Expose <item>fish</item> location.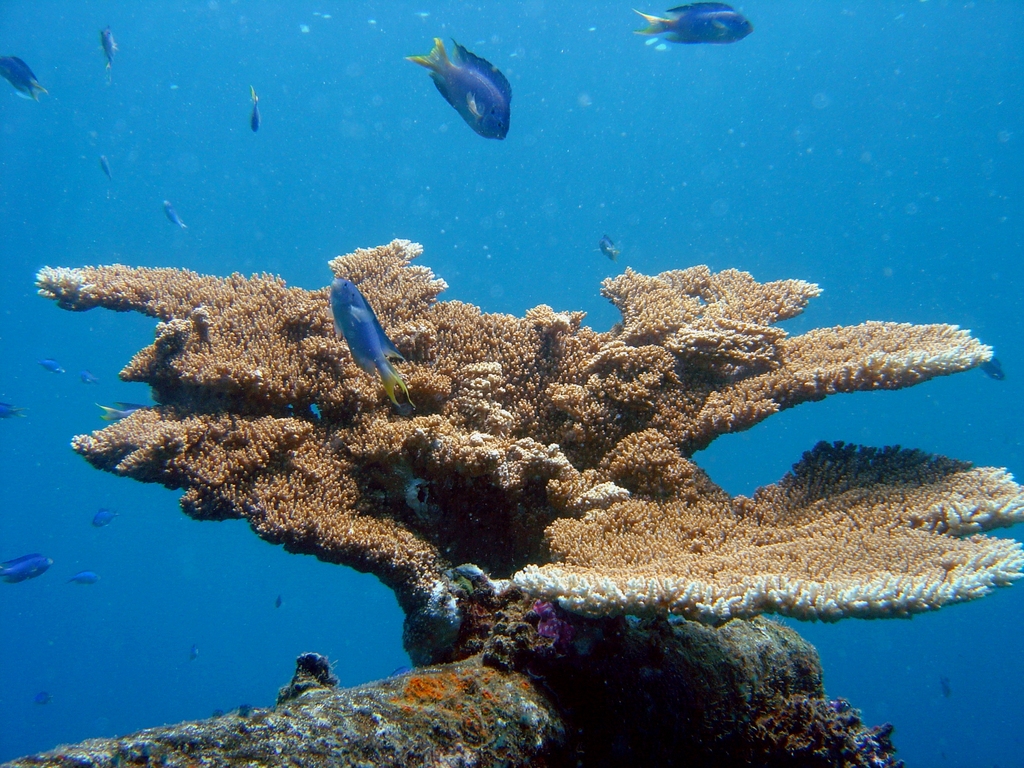
Exposed at BBox(1, 401, 31, 424).
